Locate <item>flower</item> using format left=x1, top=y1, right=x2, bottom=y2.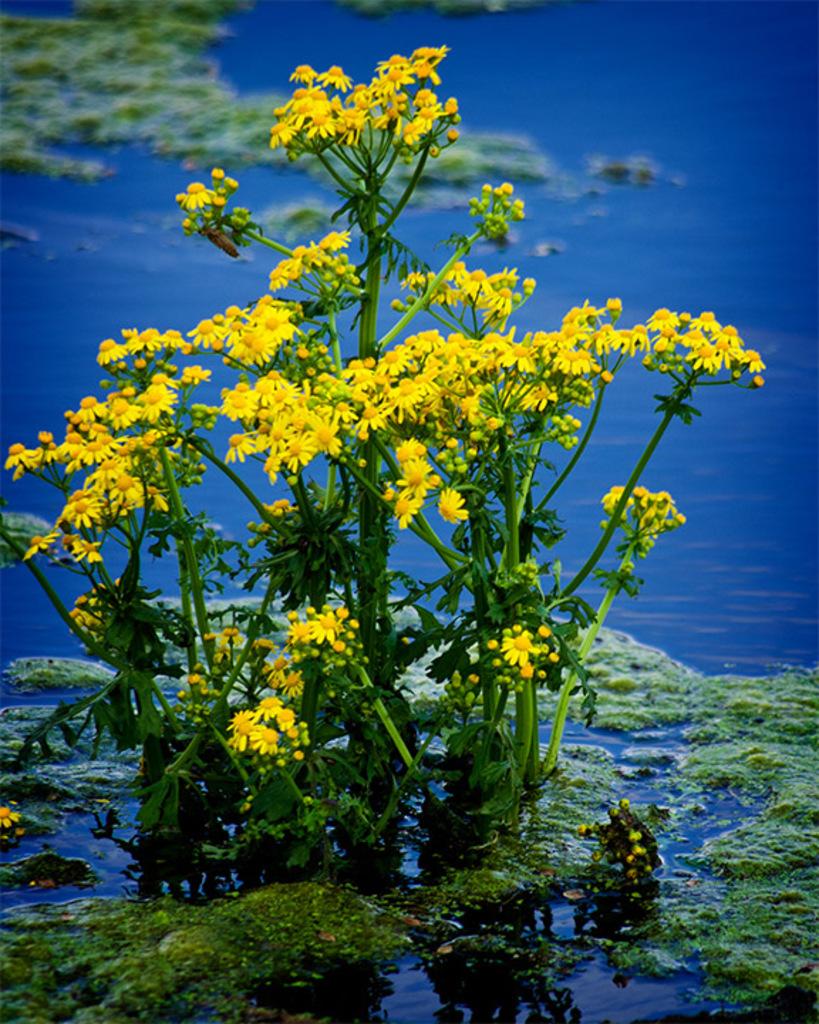
left=0, top=801, right=21, bottom=829.
